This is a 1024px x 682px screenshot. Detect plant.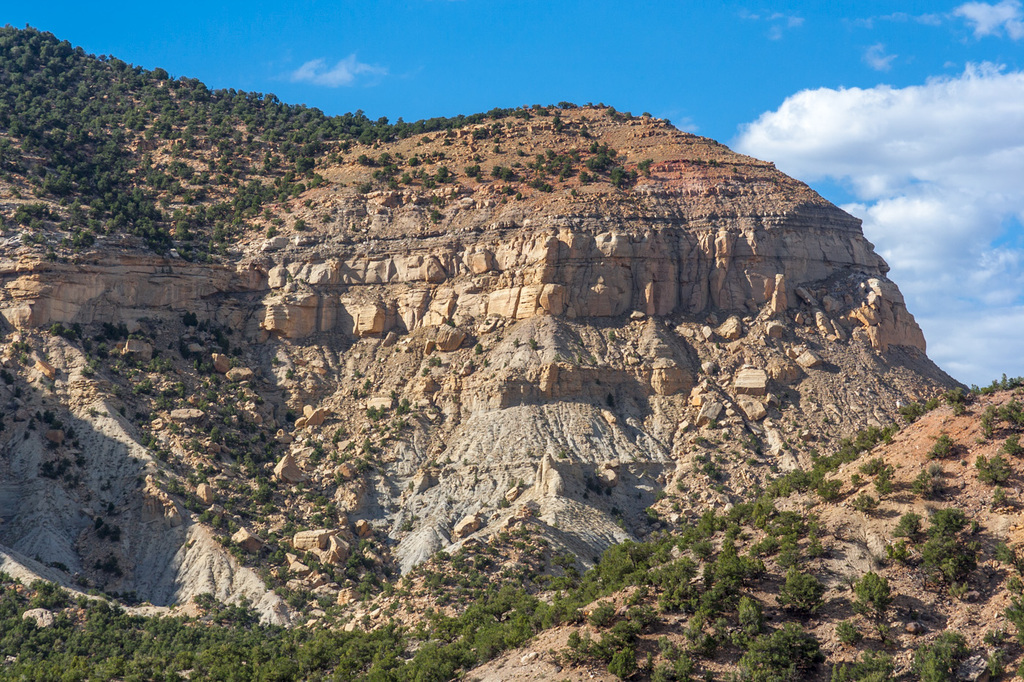
l=834, t=616, r=865, b=643.
